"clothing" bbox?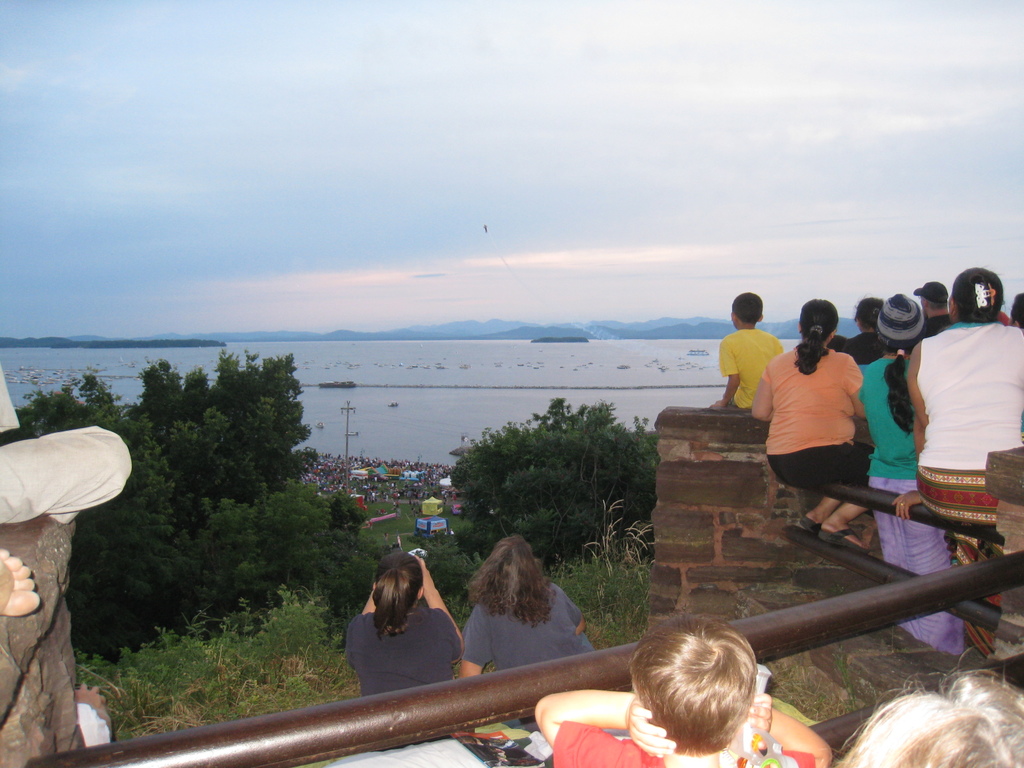
347/601/467/698
